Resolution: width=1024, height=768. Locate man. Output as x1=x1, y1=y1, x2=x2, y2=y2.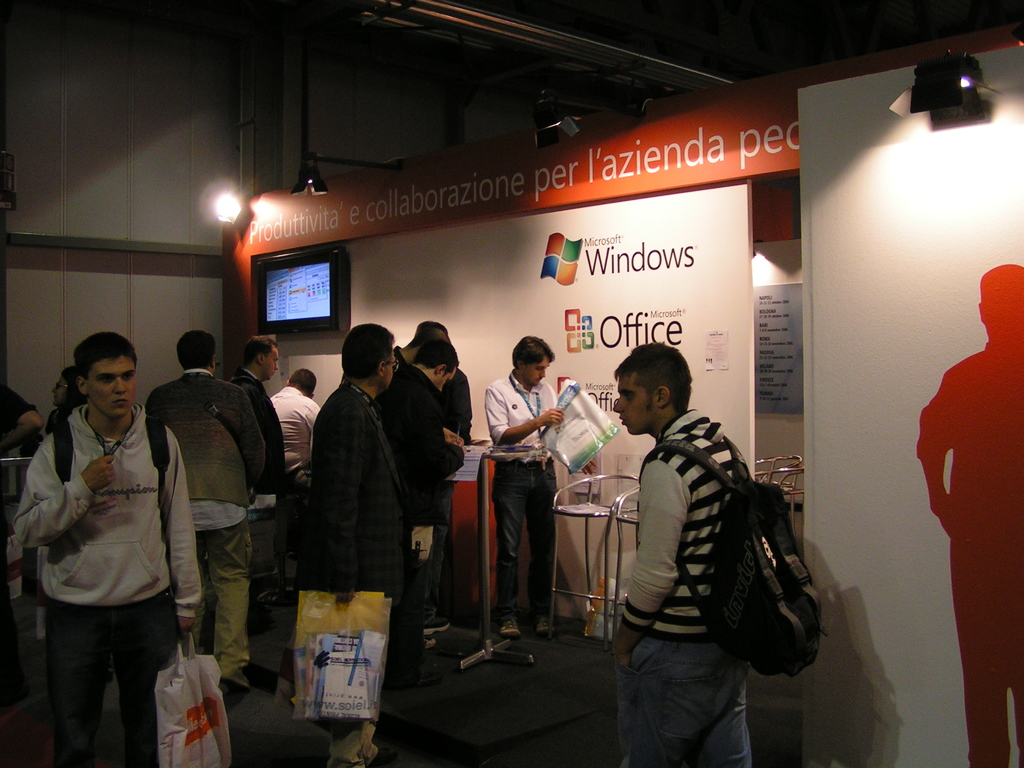
x1=392, y1=318, x2=474, y2=442.
